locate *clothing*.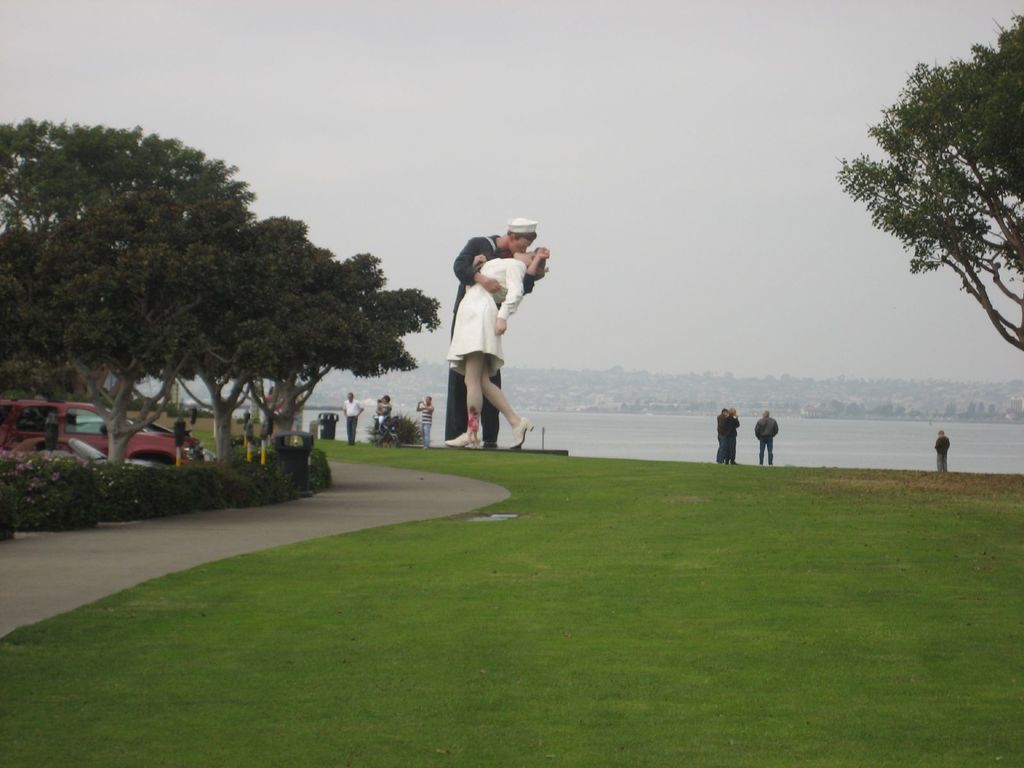
Bounding box: bbox(934, 434, 948, 472).
